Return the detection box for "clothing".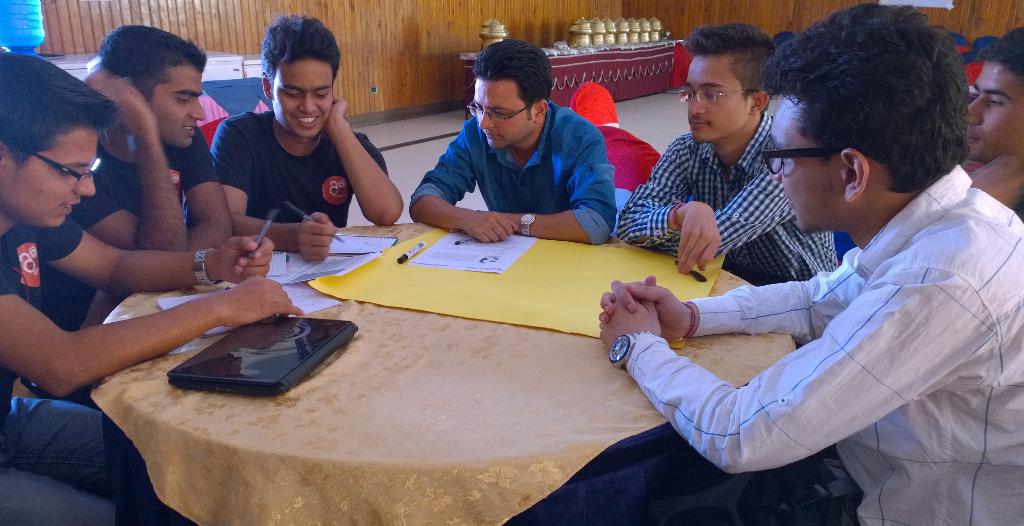
box(620, 110, 1007, 493).
